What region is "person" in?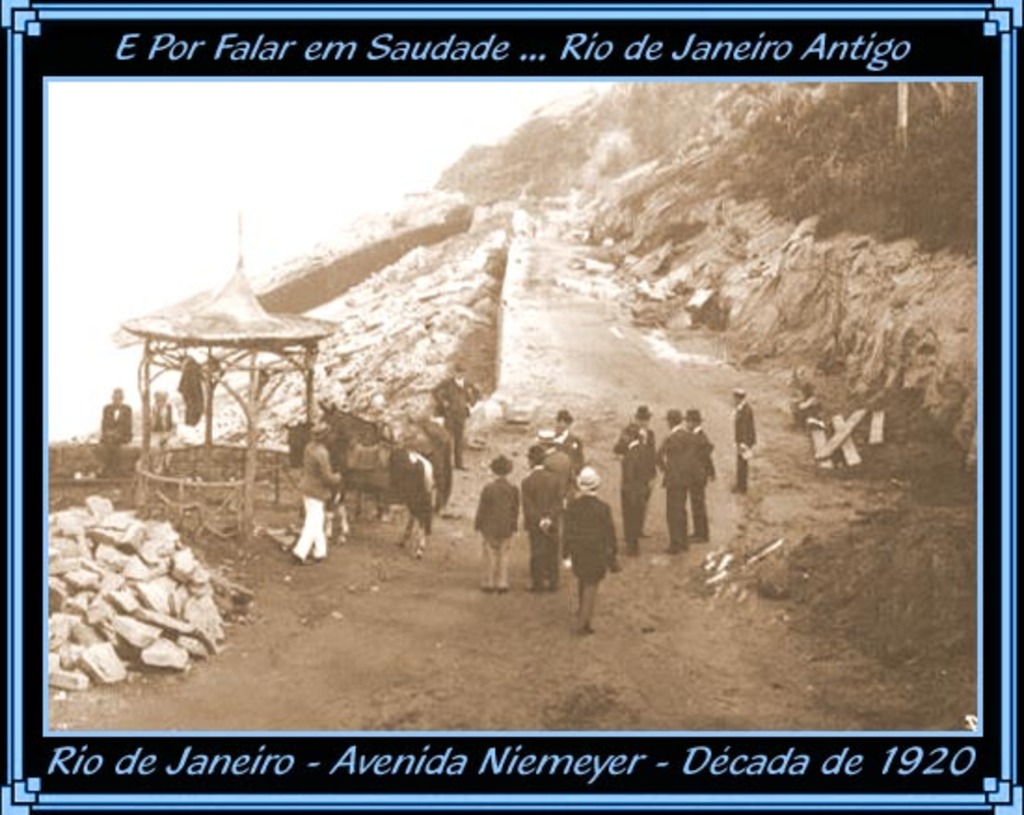
box=[287, 421, 343, 560].
